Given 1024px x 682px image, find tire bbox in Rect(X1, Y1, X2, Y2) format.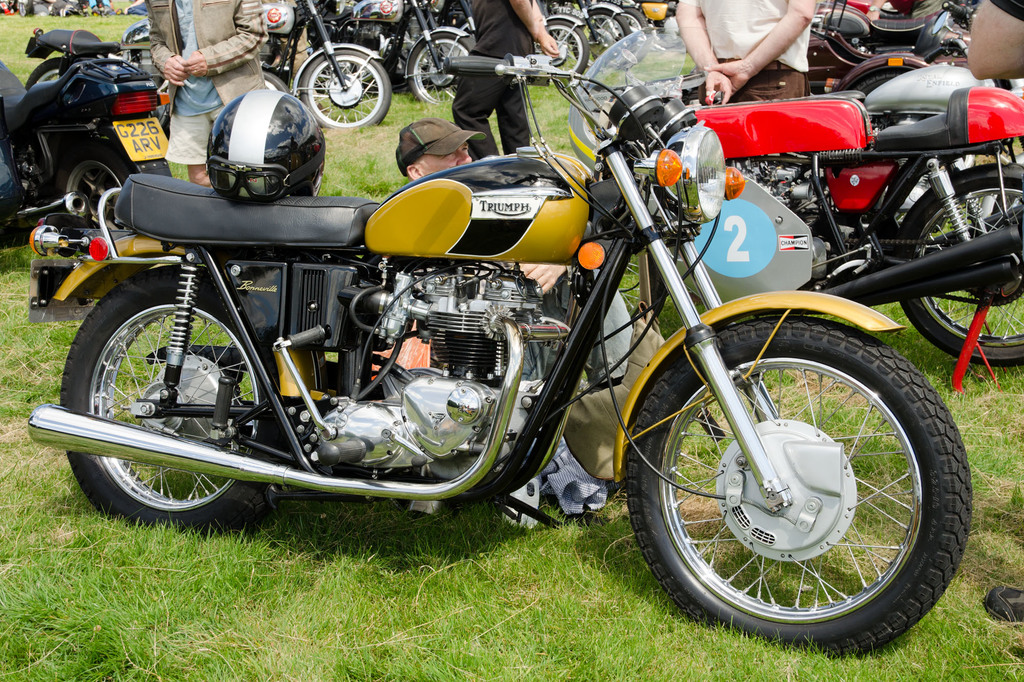
Rect(889, 162, 1023, 367).
